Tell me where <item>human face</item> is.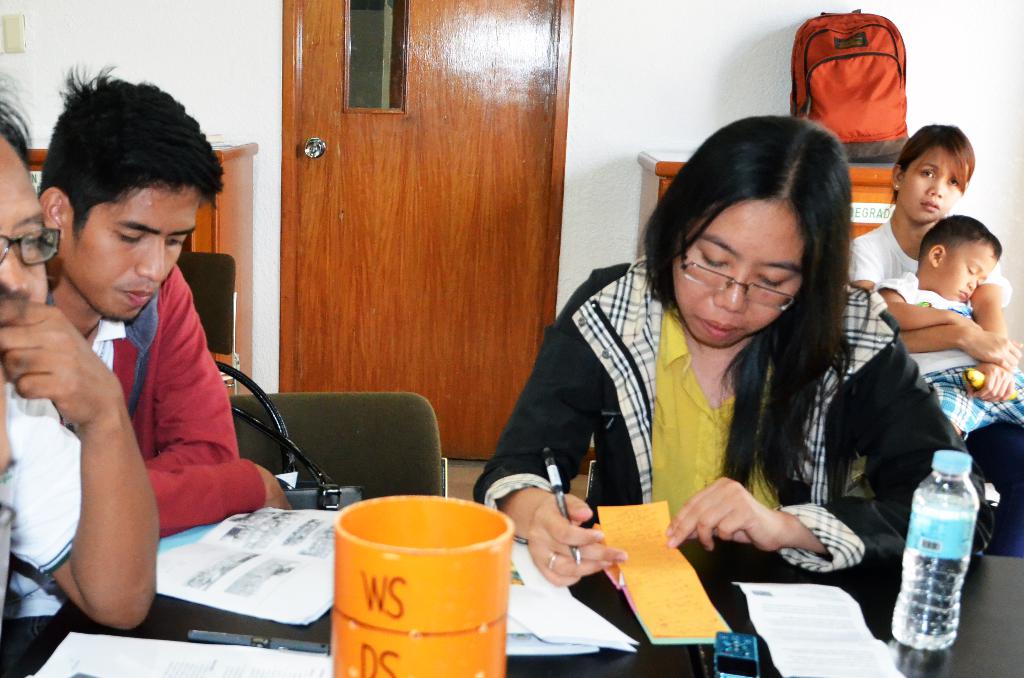
<item>human face</item> is at [left=930, top=236, right=997, bottom=303].
